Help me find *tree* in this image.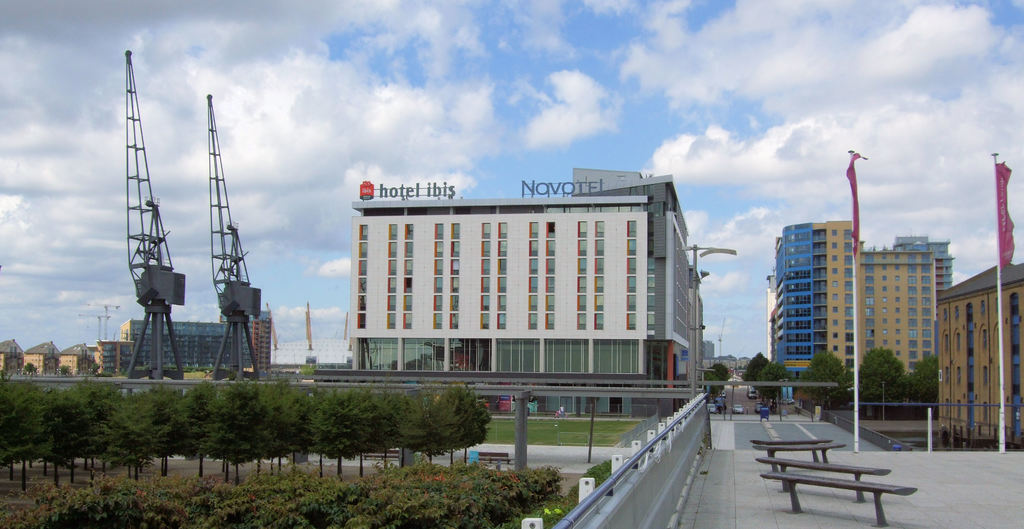
Found it: crop(741, 350, 773, 380).
